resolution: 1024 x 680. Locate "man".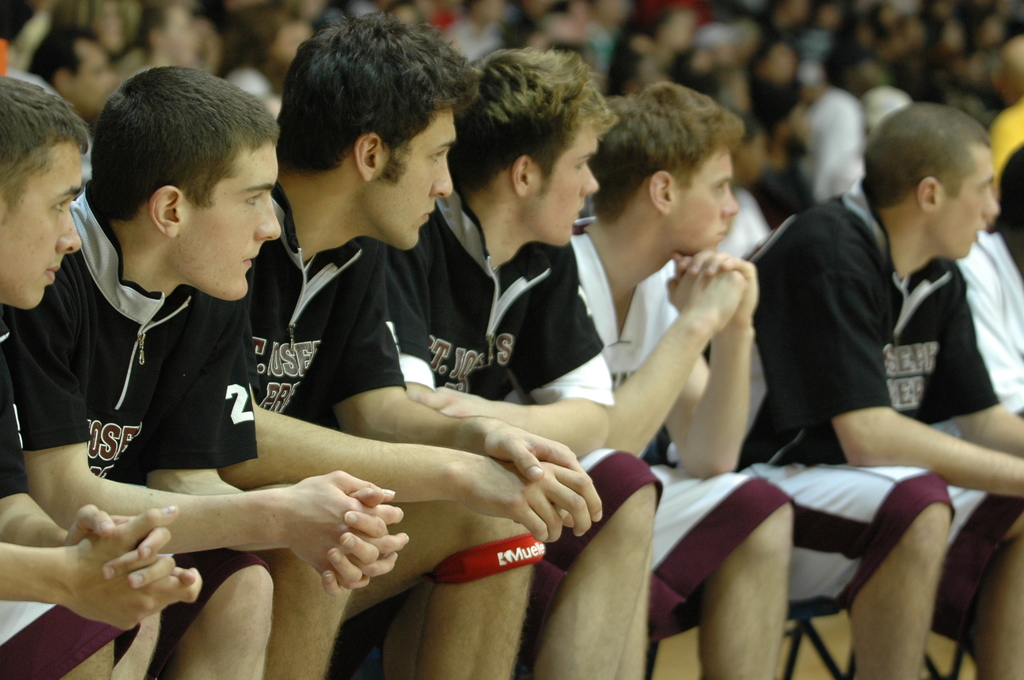
253/0/607/679.
